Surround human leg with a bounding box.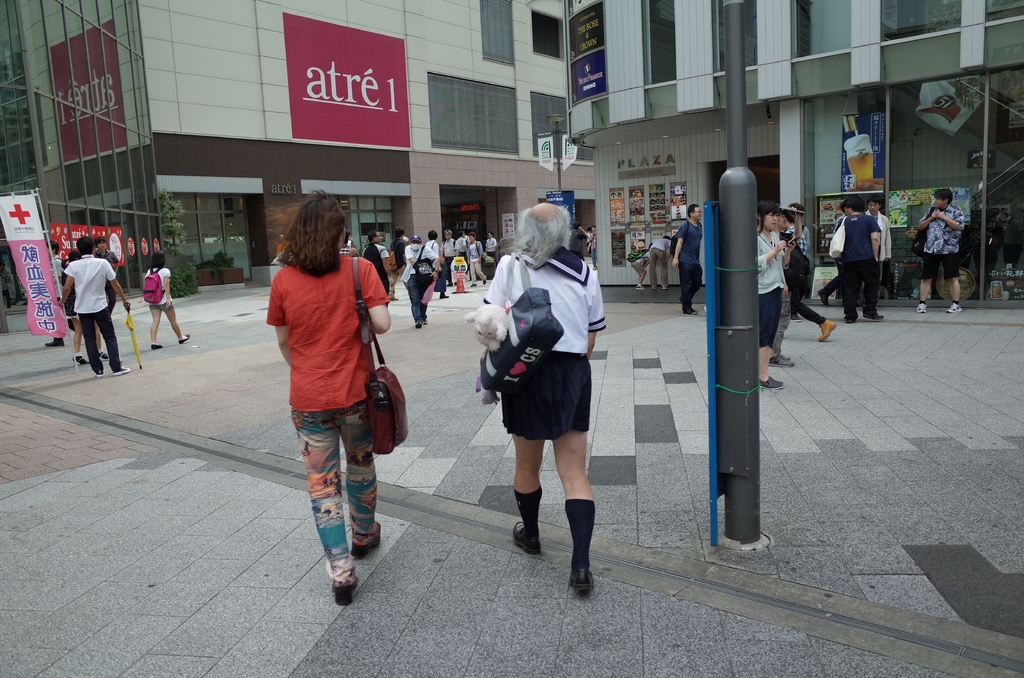
box=[85, 318, 106, 373].
